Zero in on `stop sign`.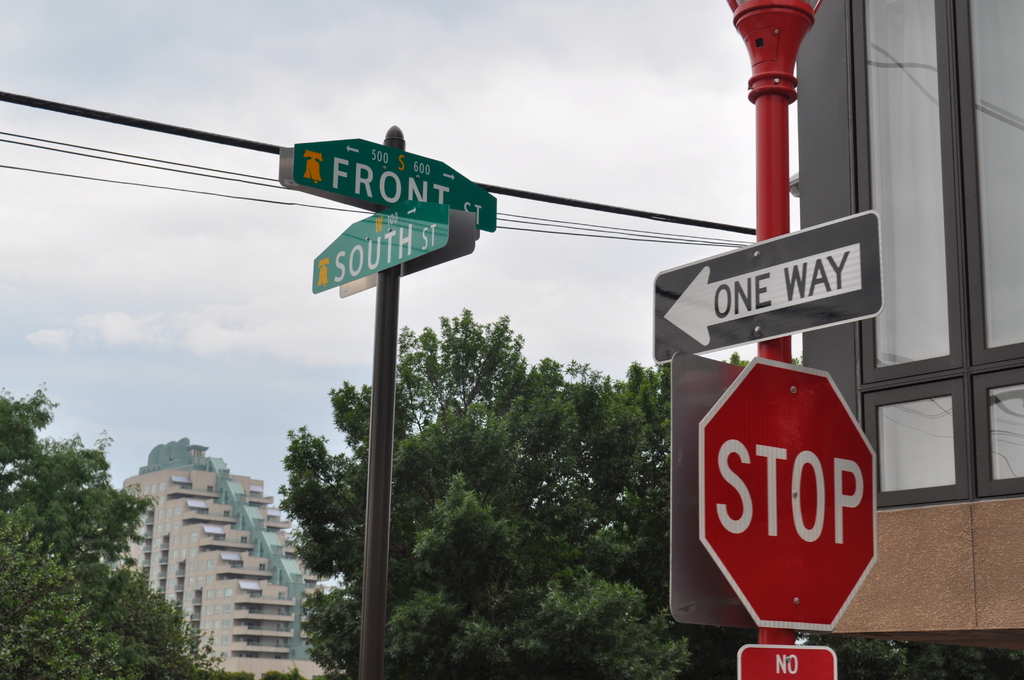
Zeroed in: pyautogui.locateOnScreen(696, 353, 877, 633).
